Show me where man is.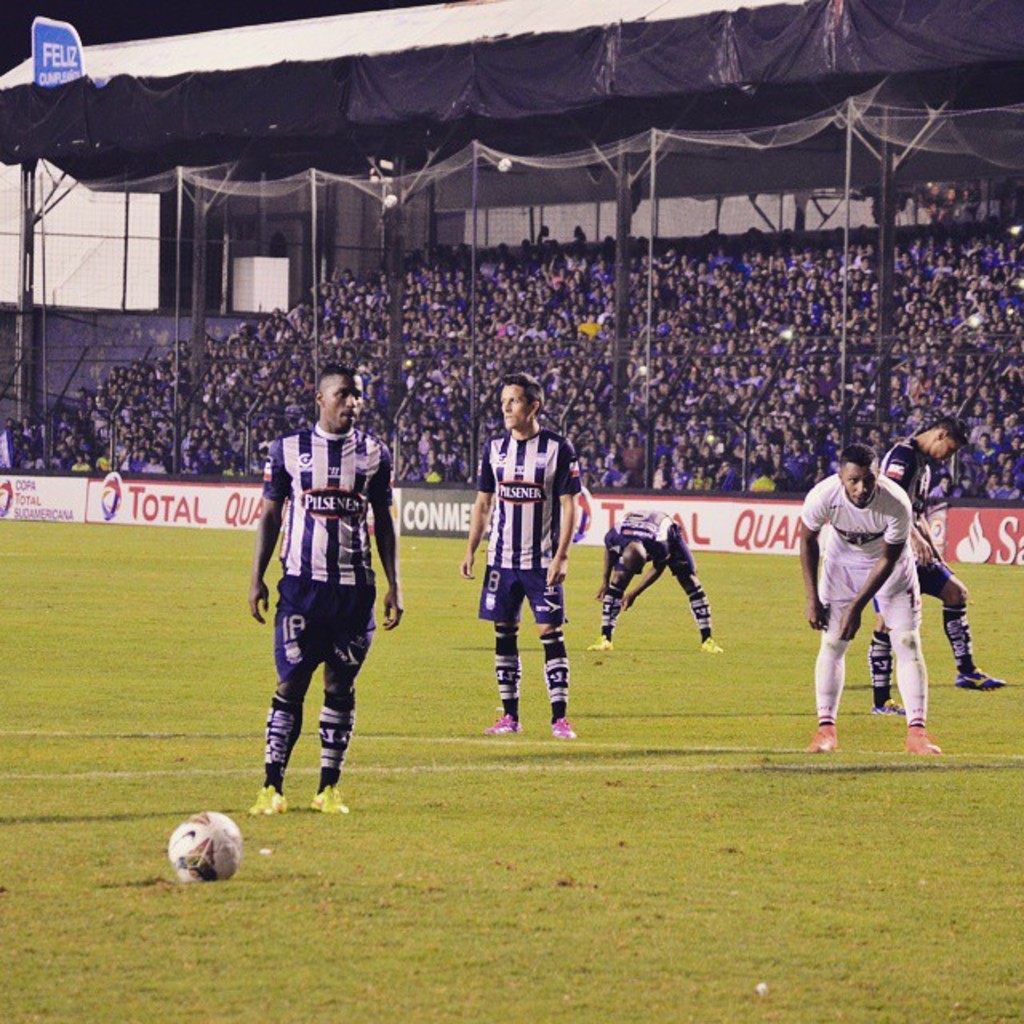
man is at x1=461, y1=371, x2=586, y2=744.
